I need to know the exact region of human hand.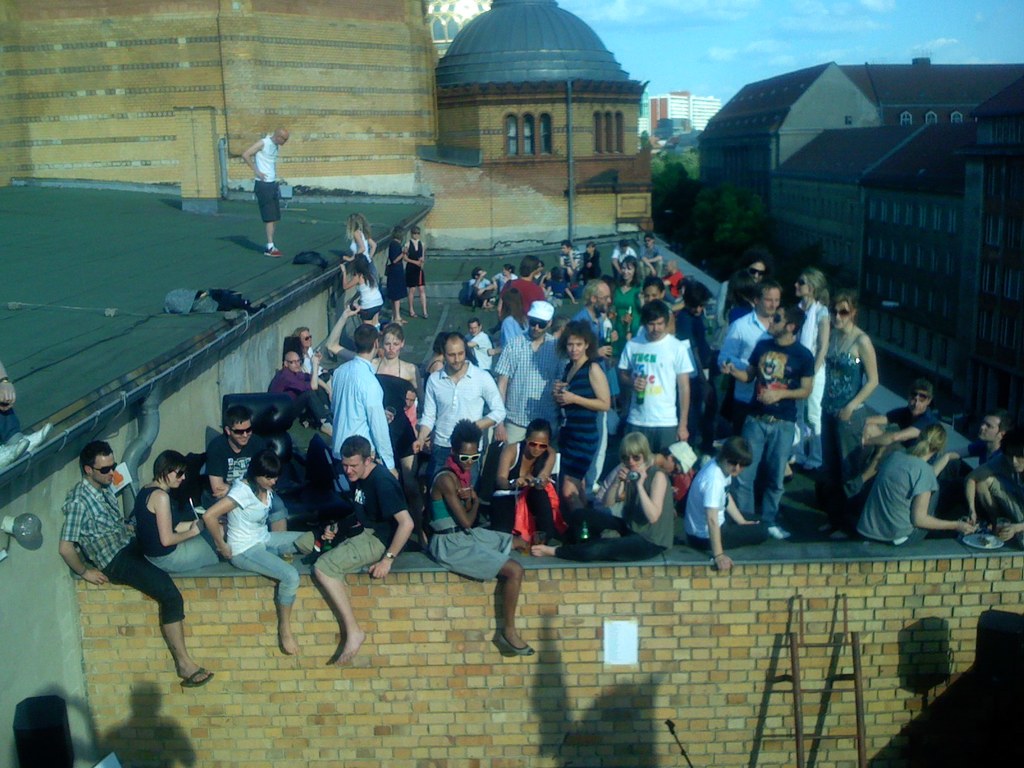
Region: [left=81, top=570, right=109, bottom=585].
